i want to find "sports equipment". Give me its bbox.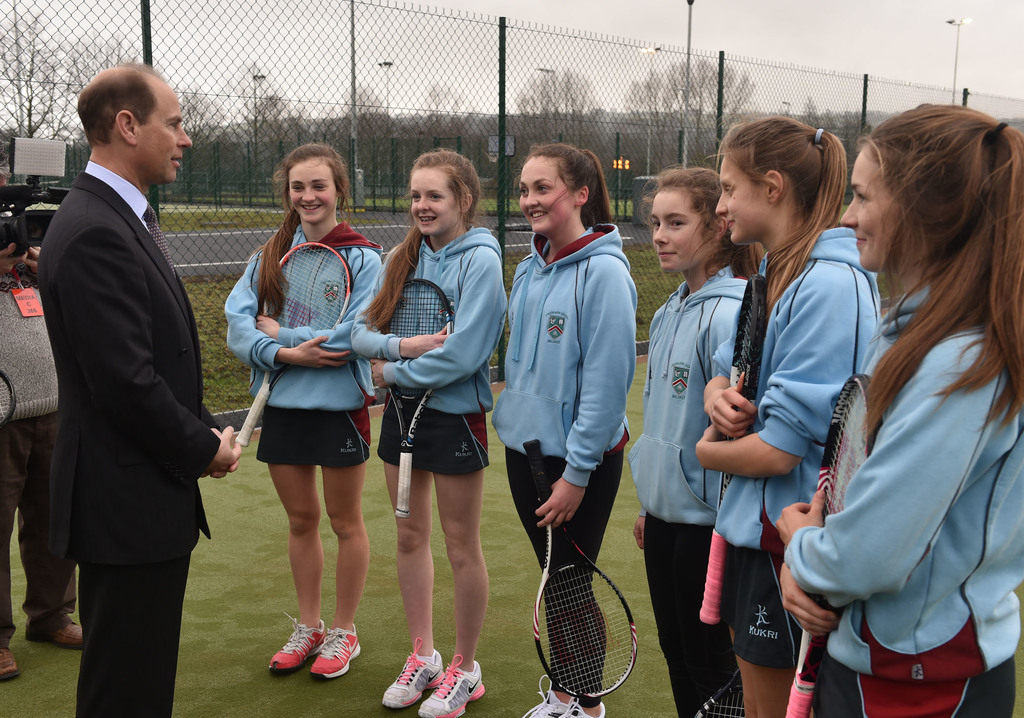
crop(518, 675, 607, 717).
